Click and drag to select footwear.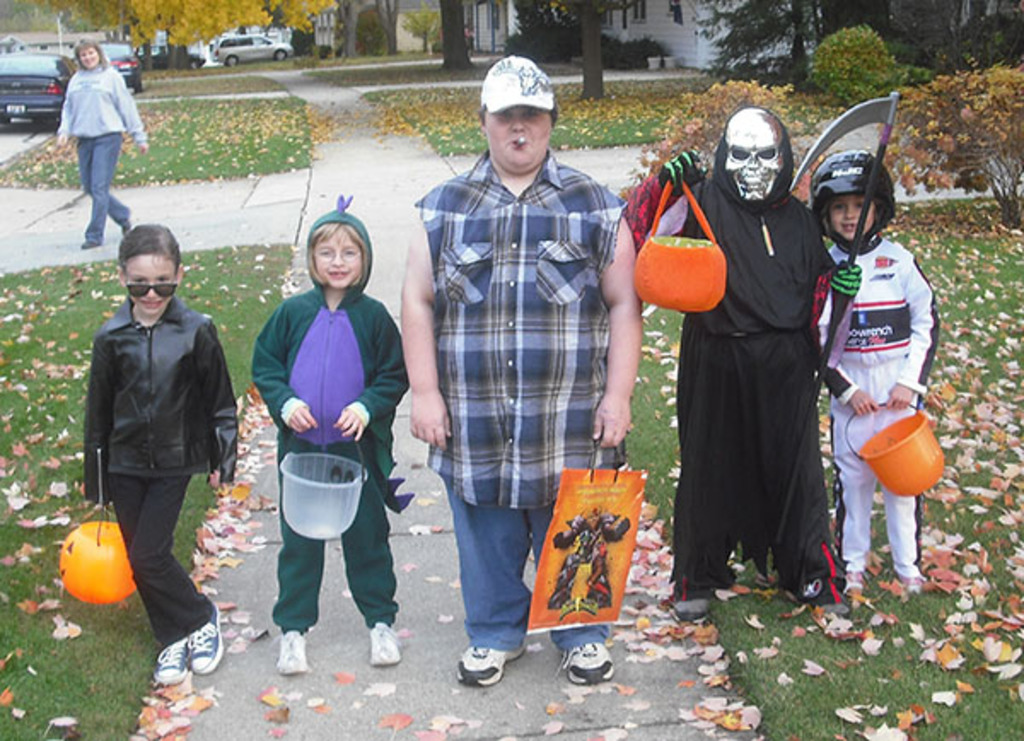
Selection: 183 603 222 681.
